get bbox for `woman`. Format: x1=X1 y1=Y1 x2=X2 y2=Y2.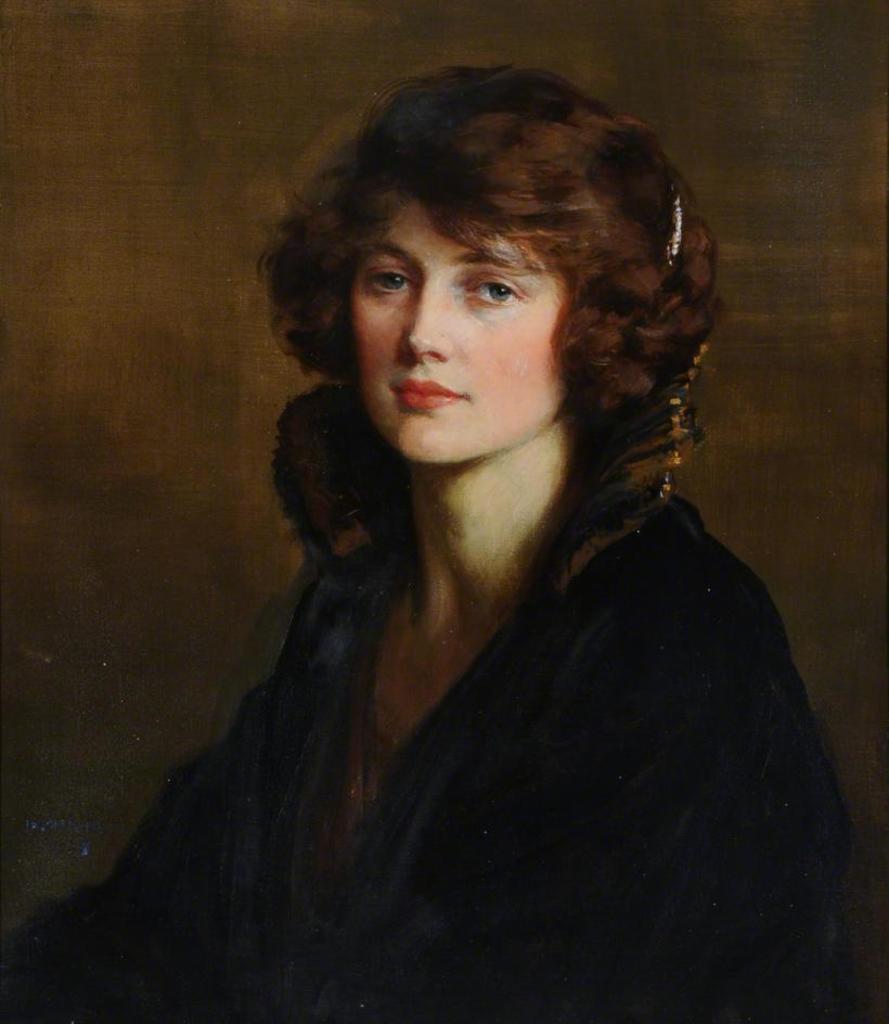
x1=0 y1=59 x2=888 y2=1023.
